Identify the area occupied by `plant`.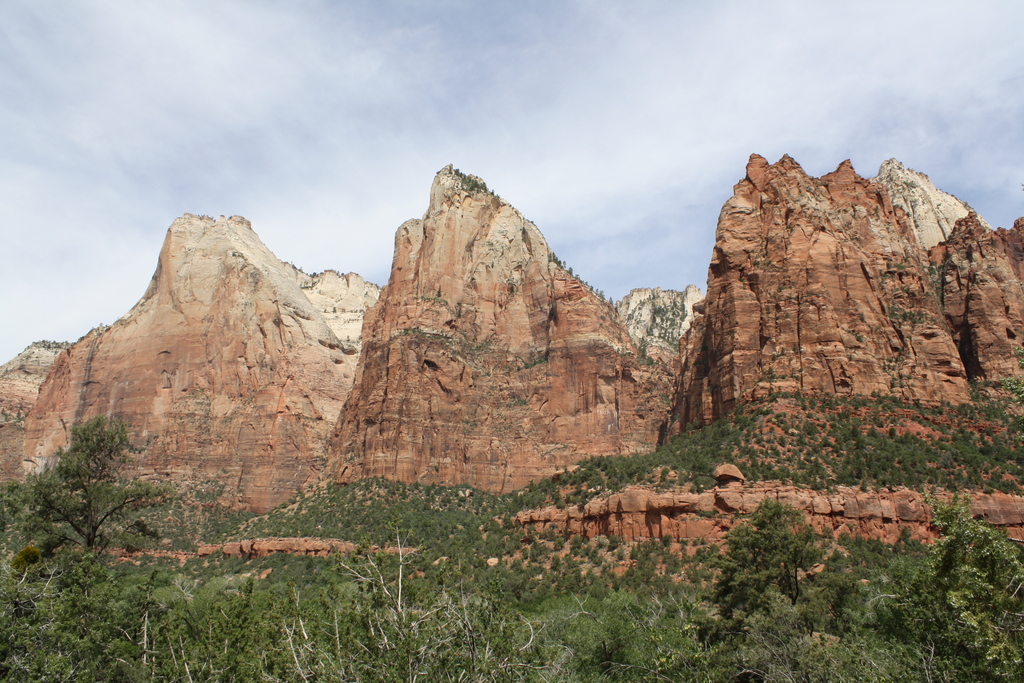
Area: select_region(335, 268, 345, 279).
